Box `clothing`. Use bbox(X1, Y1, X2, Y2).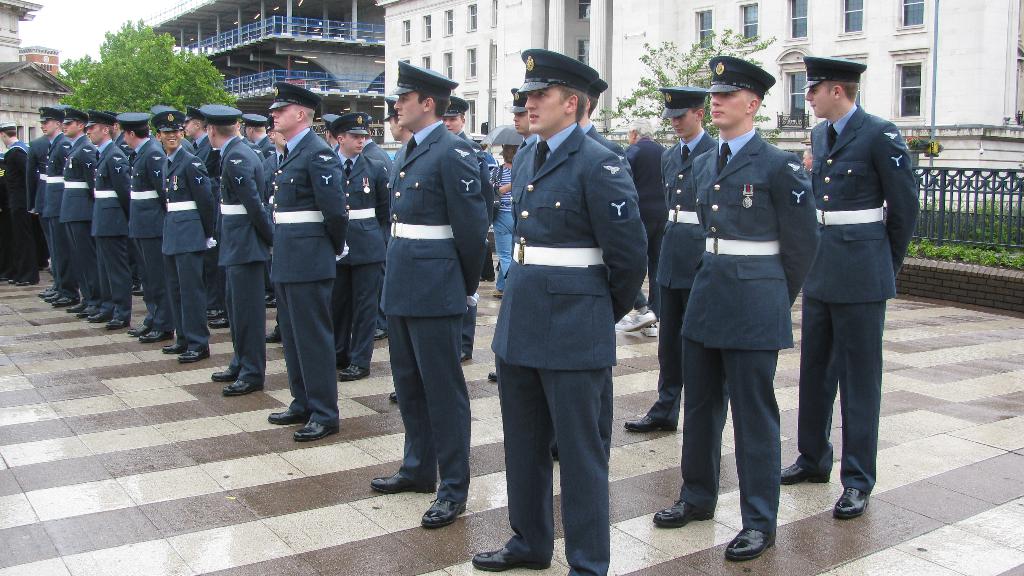
bbox(24, 131, 56, 289).
